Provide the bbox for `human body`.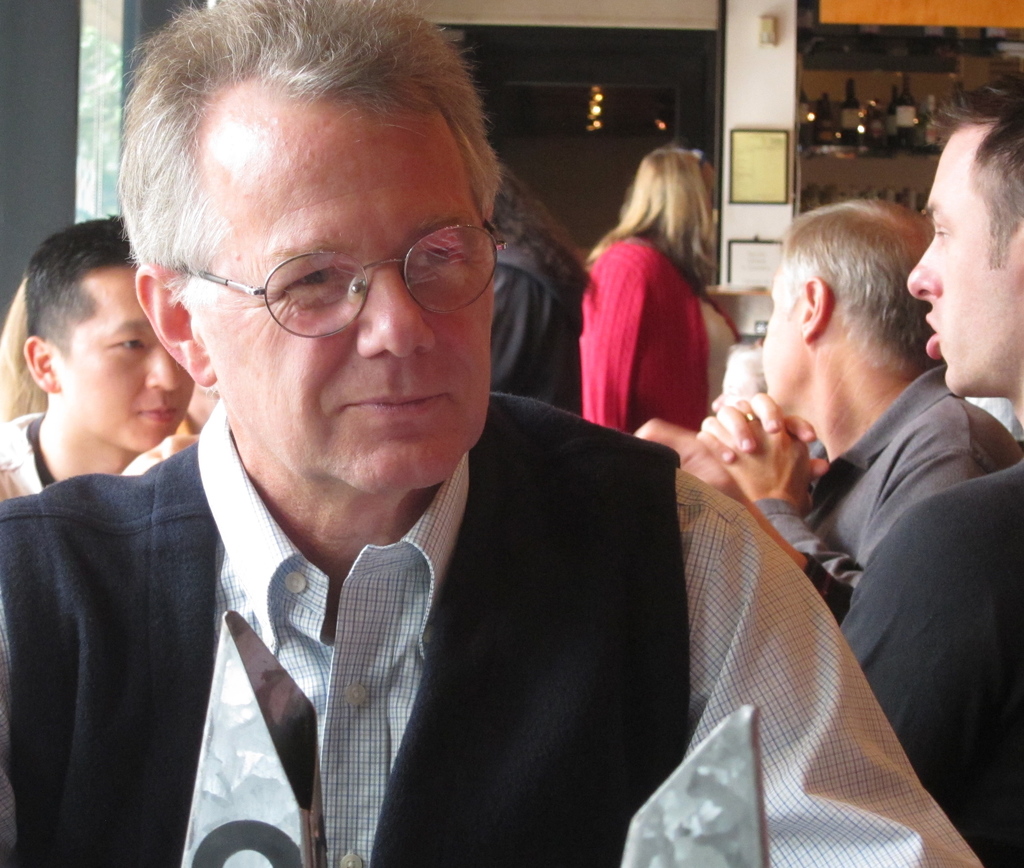
<bbox>0, 404, 195, 508</bbox>.
